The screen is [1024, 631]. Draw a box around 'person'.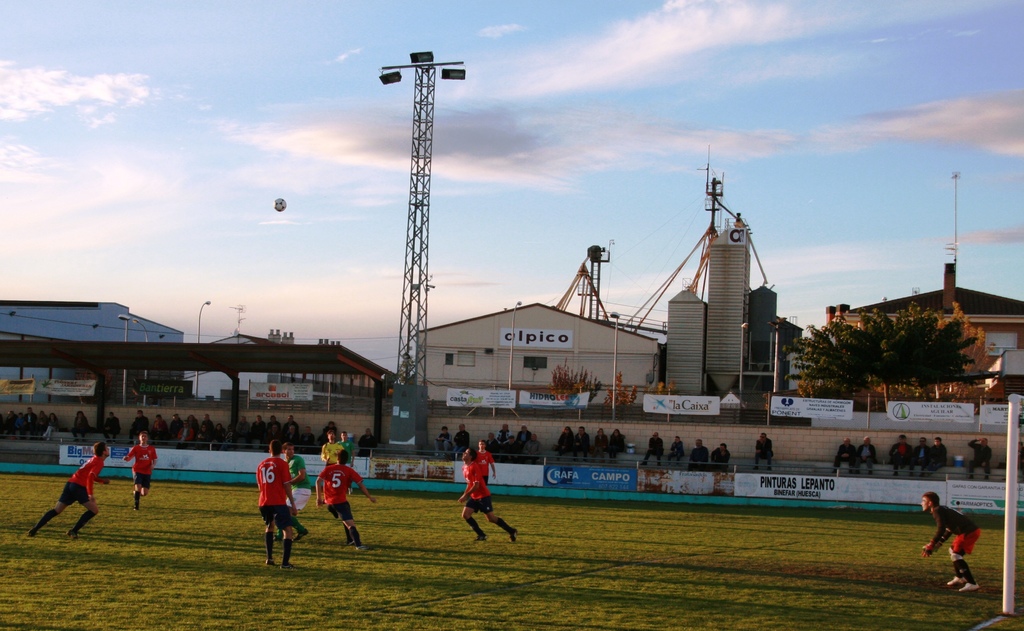
668 435 685 465.
